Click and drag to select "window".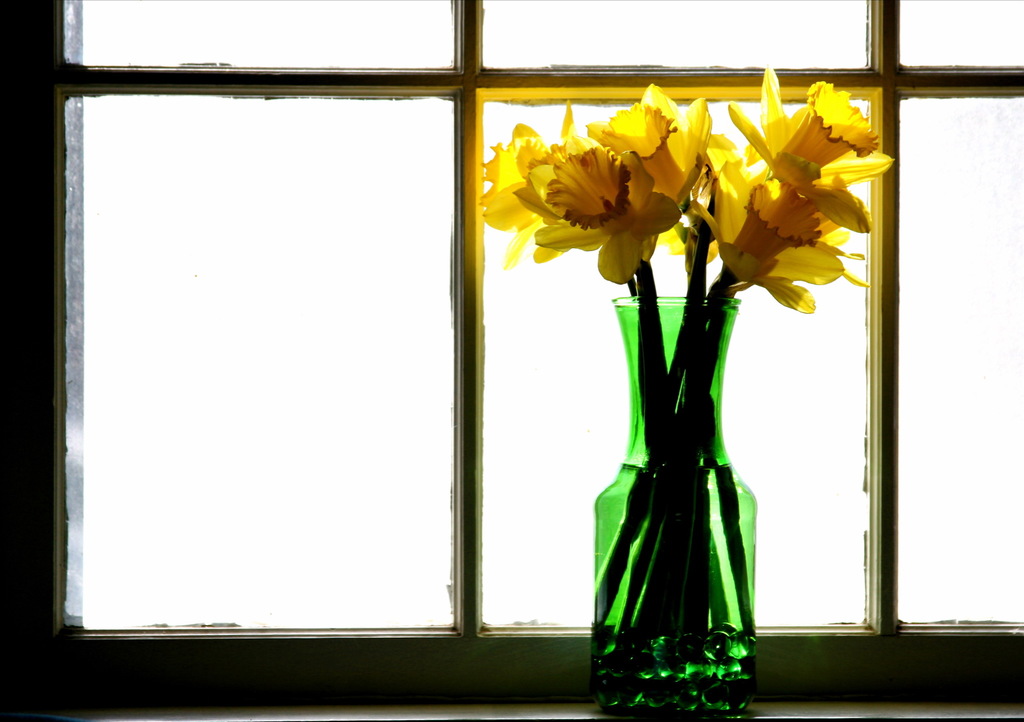
Selection: crop(0, 0, 1023, 721).
